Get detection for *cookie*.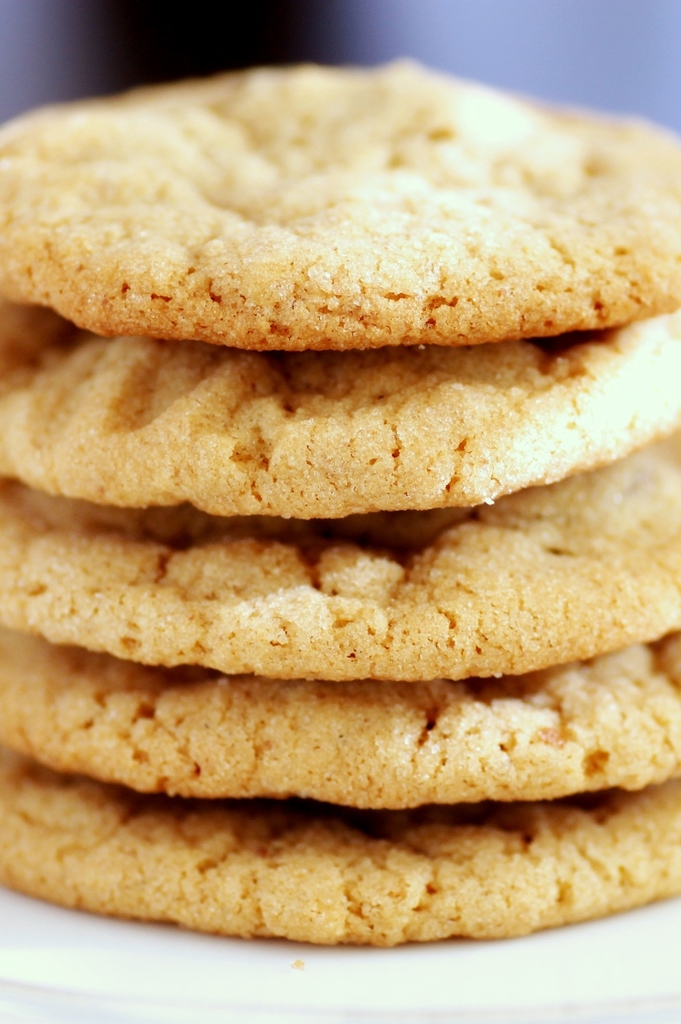
Detection: detection(0, 315, 680, 527).
